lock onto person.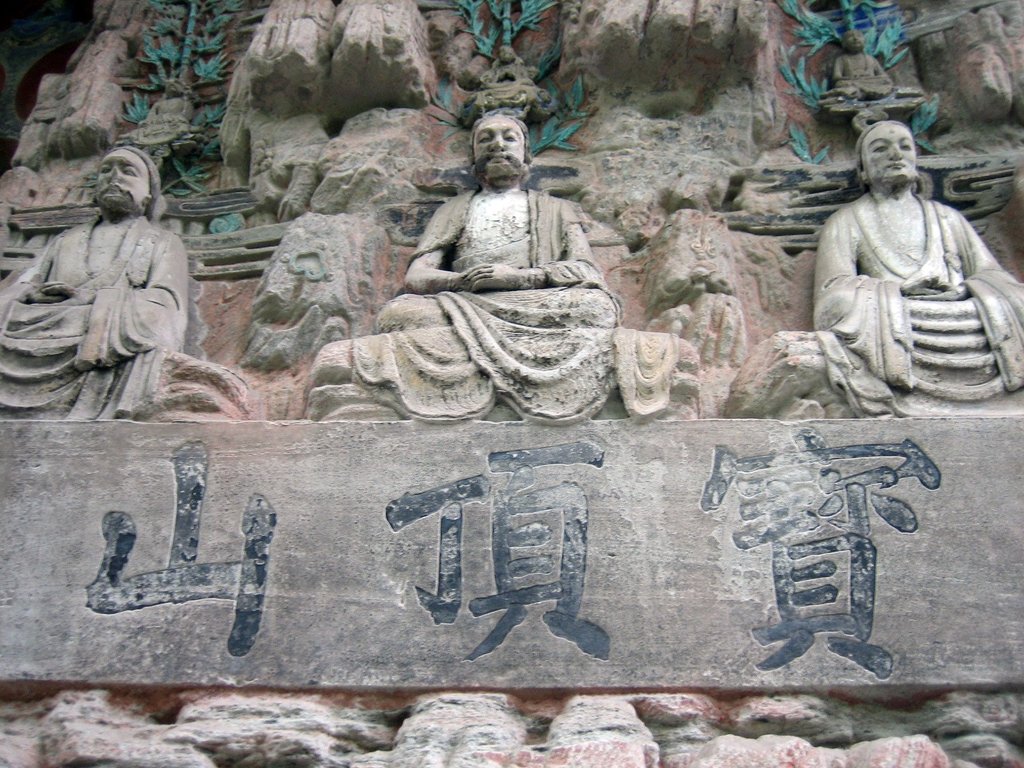
Locked: region(136, 77, 187, 123).
